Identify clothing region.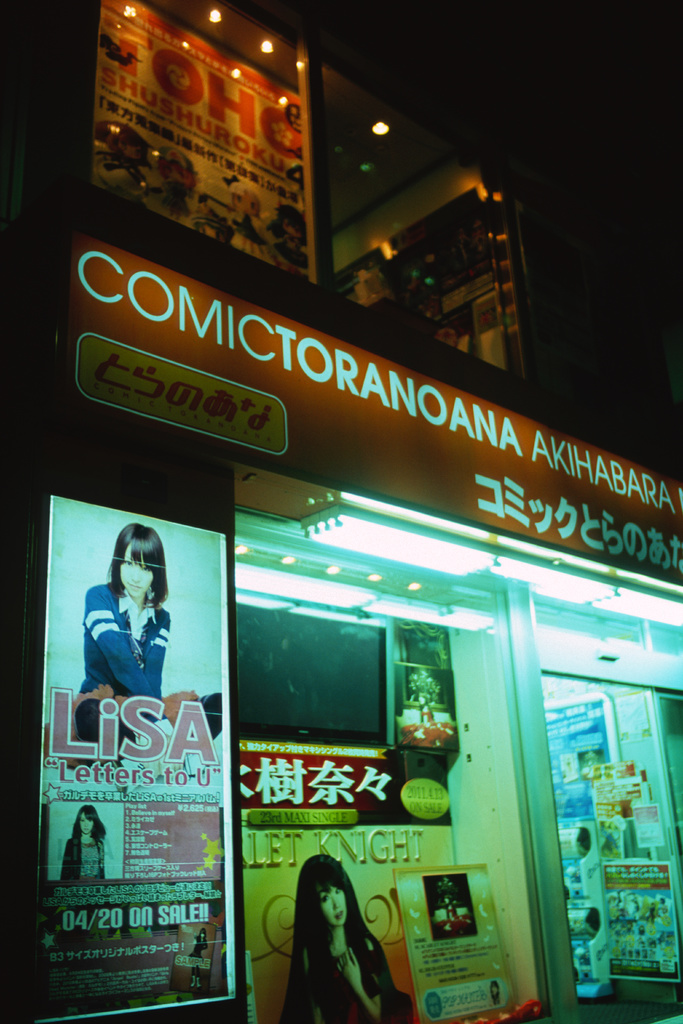
Region: (276, 235, 311, 270).
